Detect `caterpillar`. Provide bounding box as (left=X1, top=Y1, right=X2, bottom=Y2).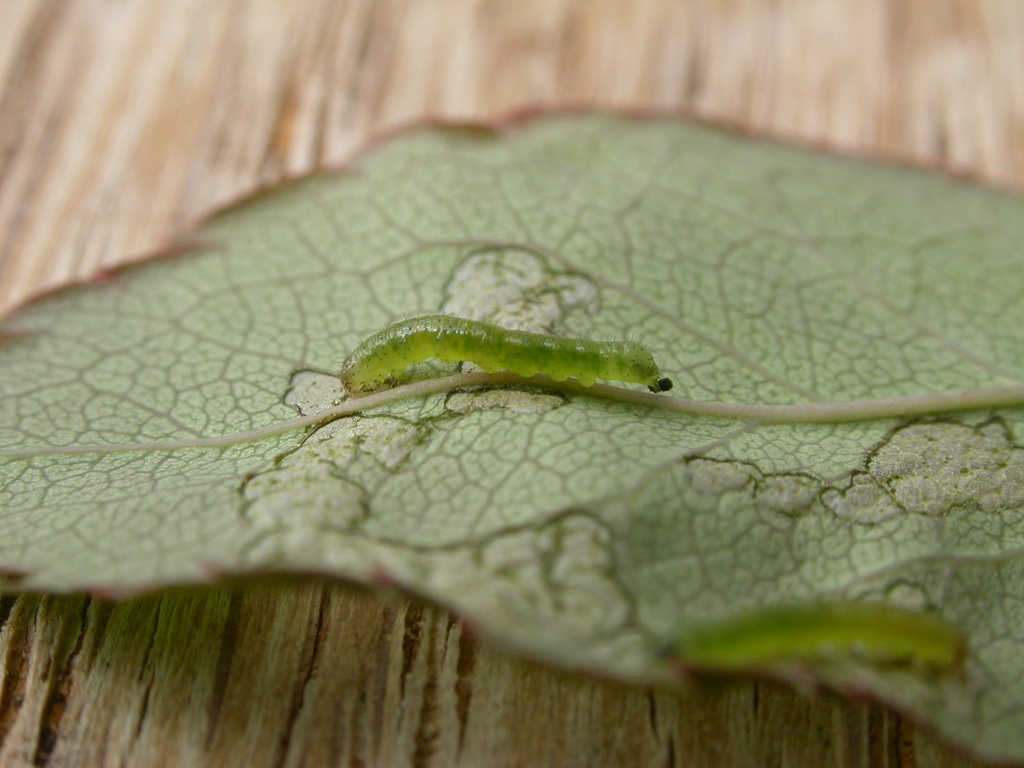
(left=338, top=310, right=672, bottom=397).
